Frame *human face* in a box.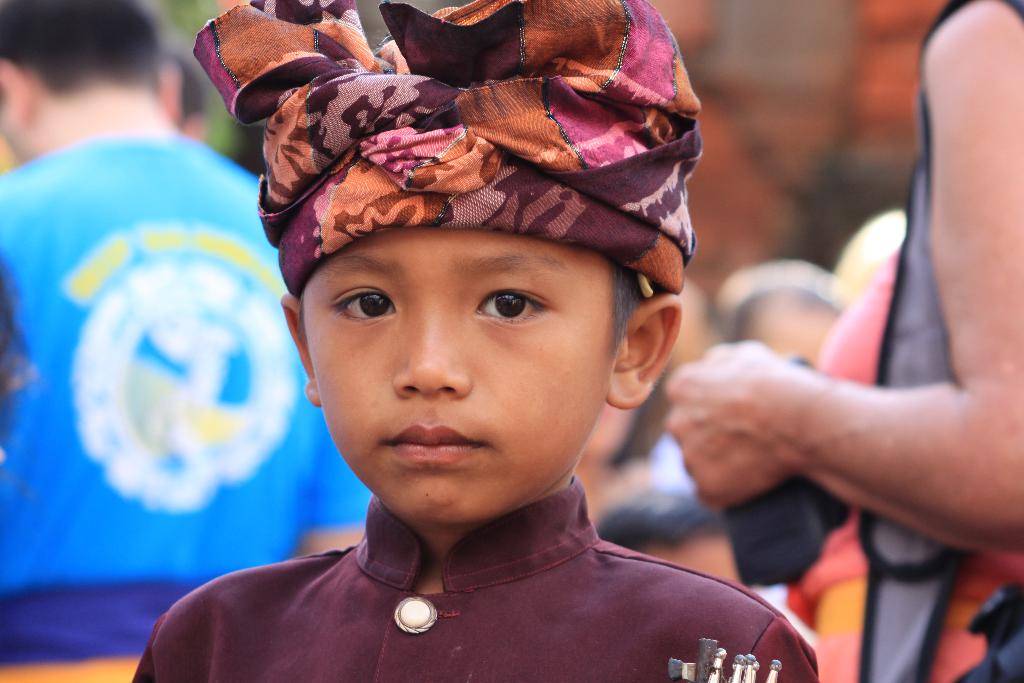
left=757, top=305, right=831, bottom=364.
